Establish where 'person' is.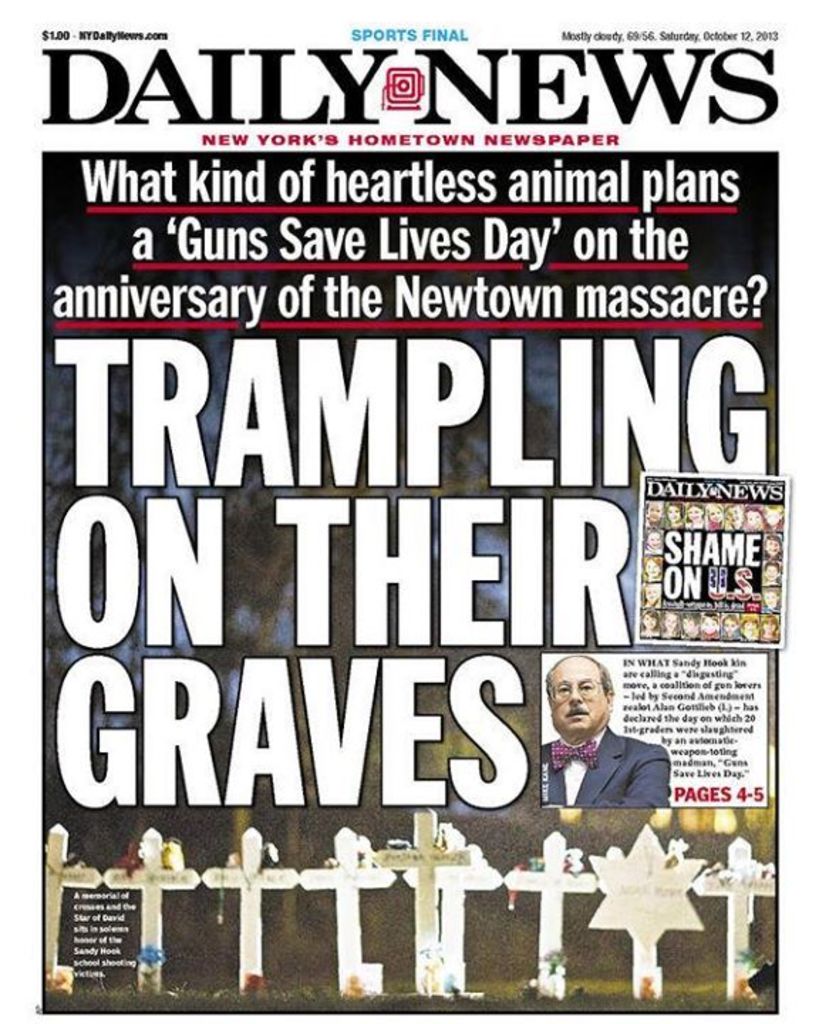
Established at detection(765, 586, 781, 610).
